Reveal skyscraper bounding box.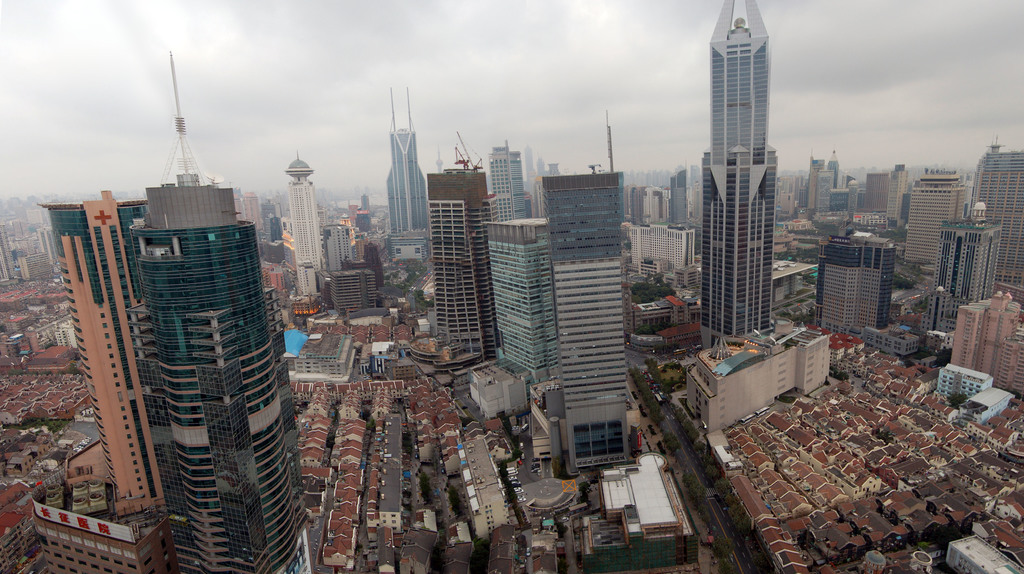
Revealed: (431,165,493,343).
